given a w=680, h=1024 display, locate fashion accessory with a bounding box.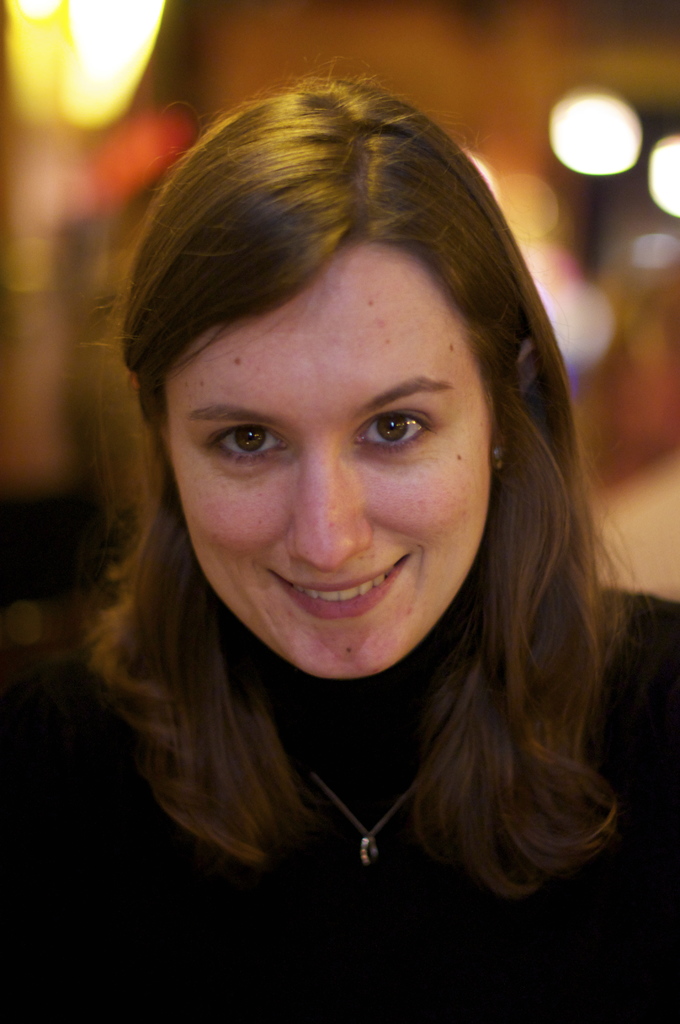
Located: (x1=287, y1=753, x2=418, y2=867).
